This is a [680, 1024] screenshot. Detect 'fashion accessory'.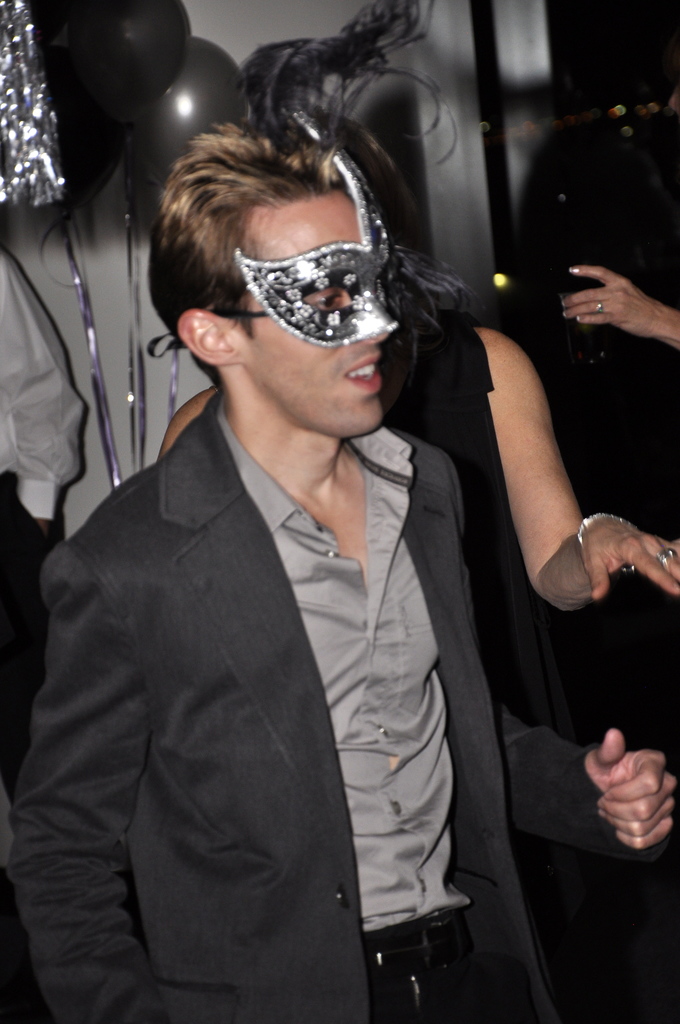
detection(364, 906, 483, 979).
